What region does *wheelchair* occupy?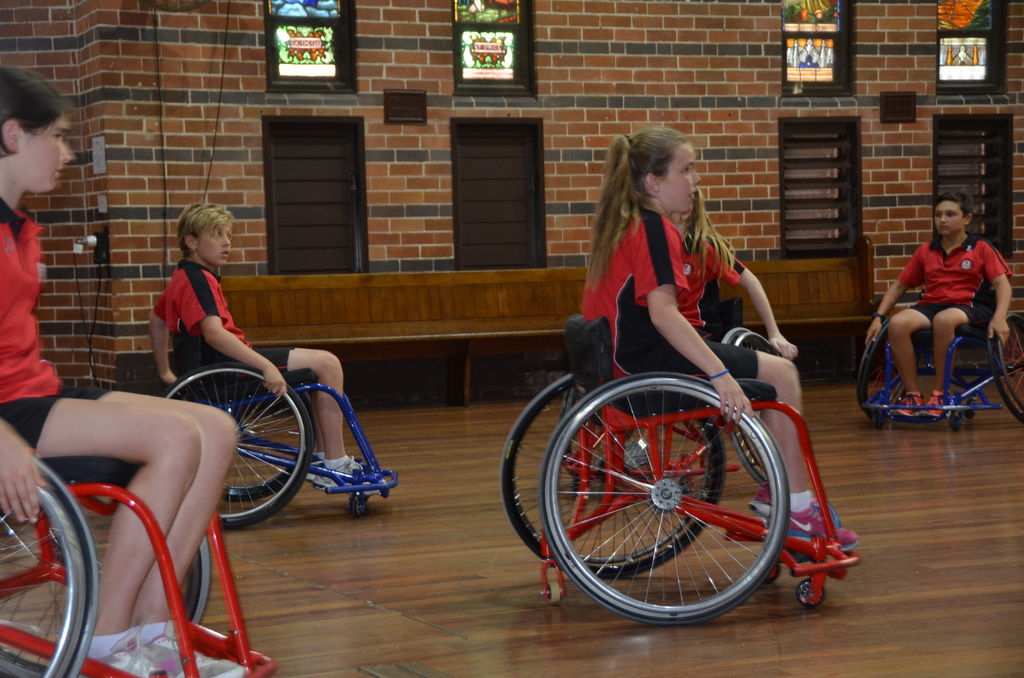
<box>162,323,402,533</box>.
